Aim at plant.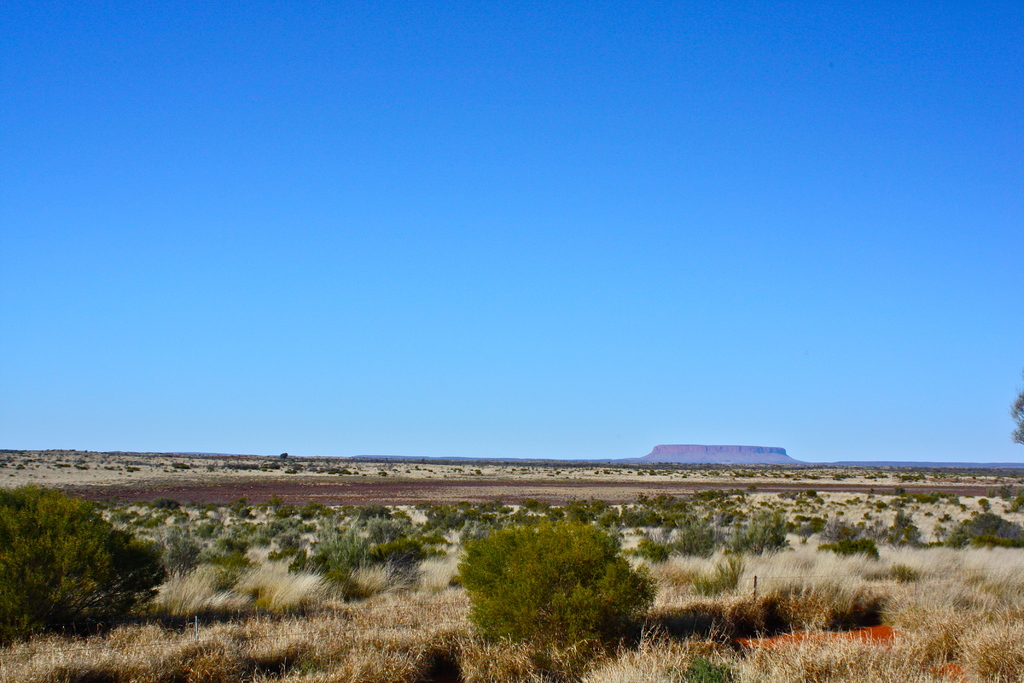
Aimed at 276,531,356,600.
